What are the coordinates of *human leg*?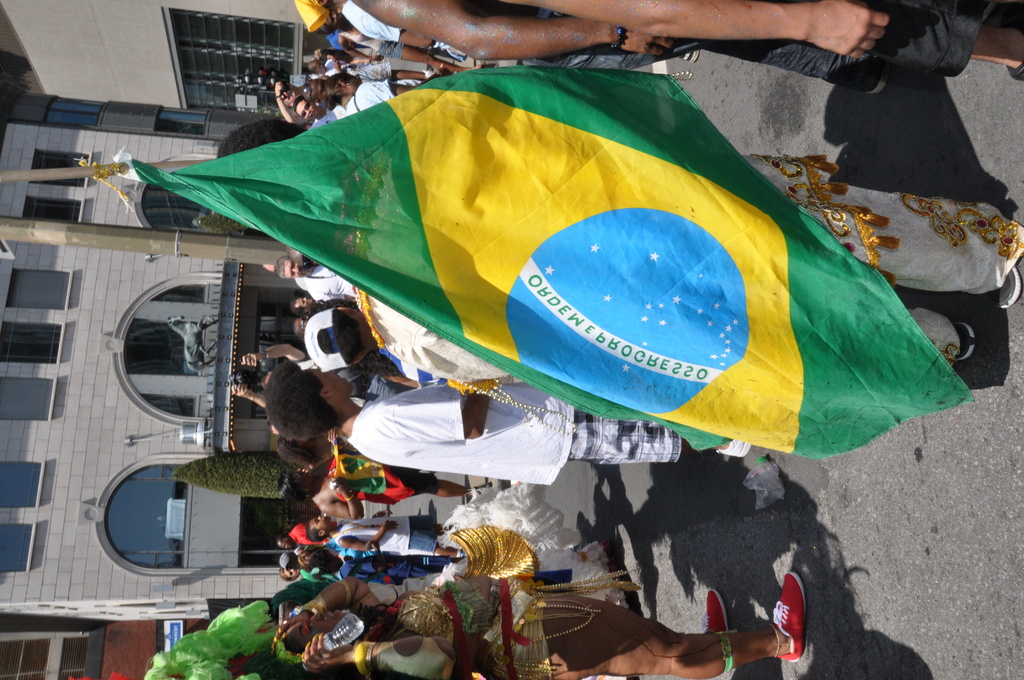
box=[486, 574, 806, 679].
